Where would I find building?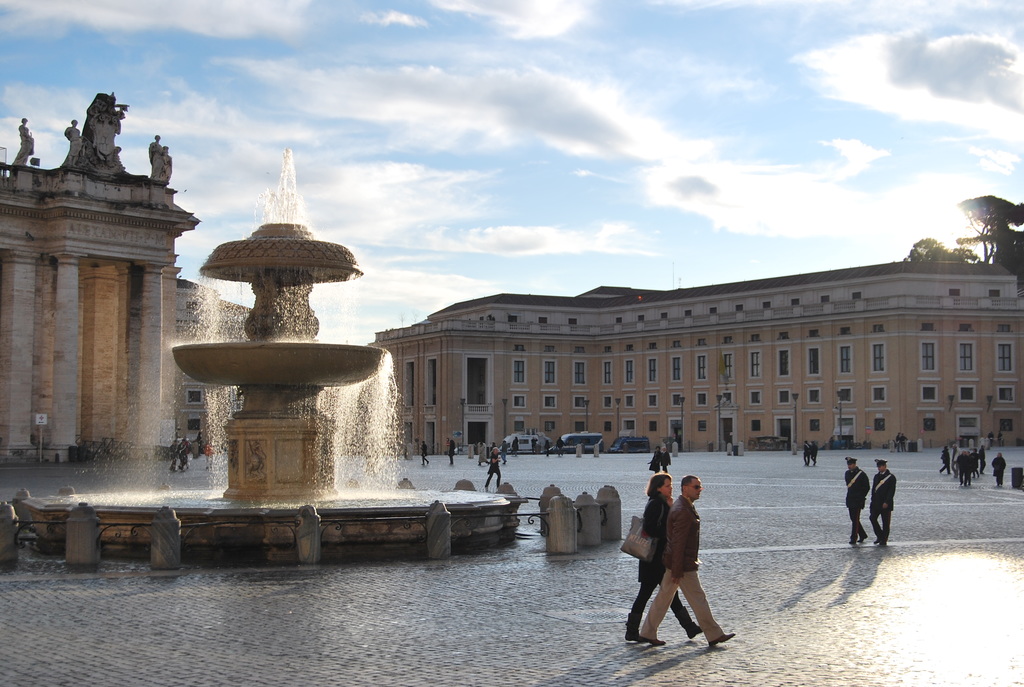
At box(378, 262, 1023, 450).
